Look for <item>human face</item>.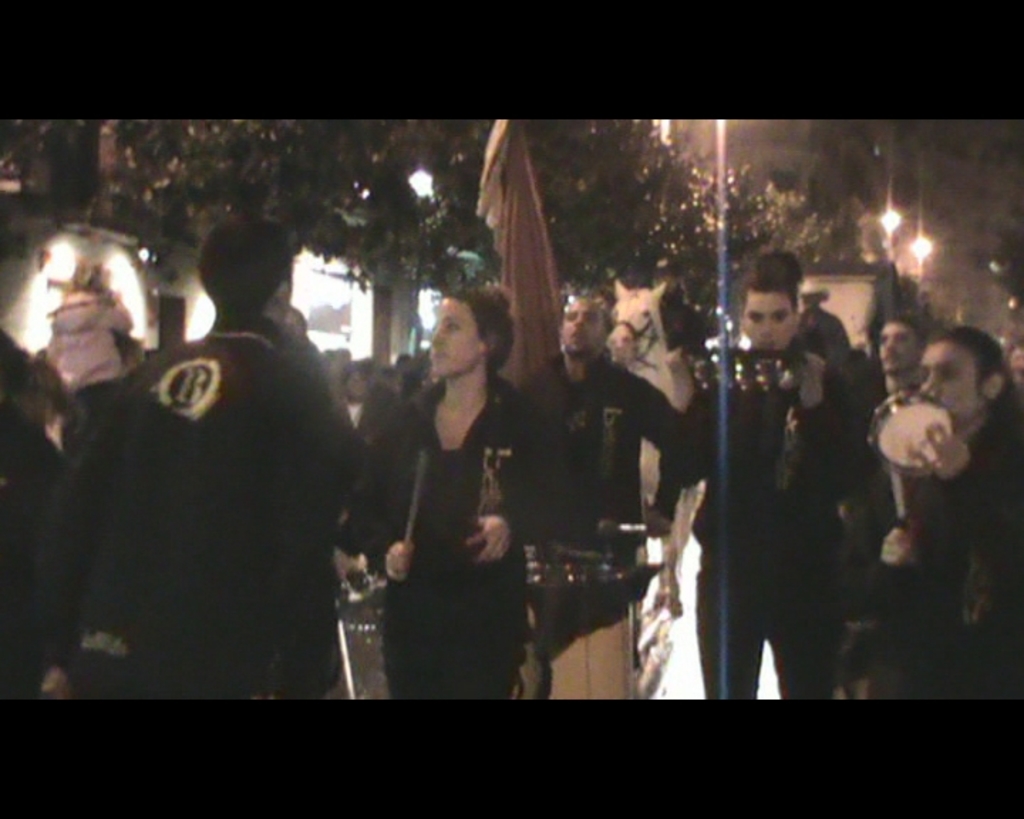
Found: [917, 338, 981, 417].
